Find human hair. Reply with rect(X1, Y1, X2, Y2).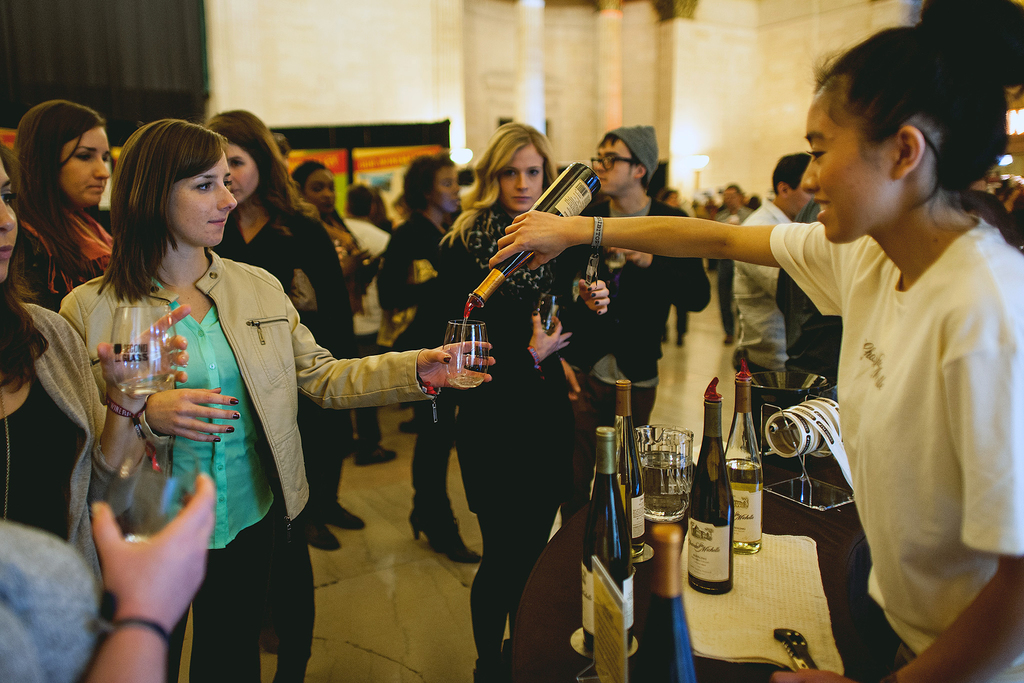
rect(389, 155, 452, 220).
